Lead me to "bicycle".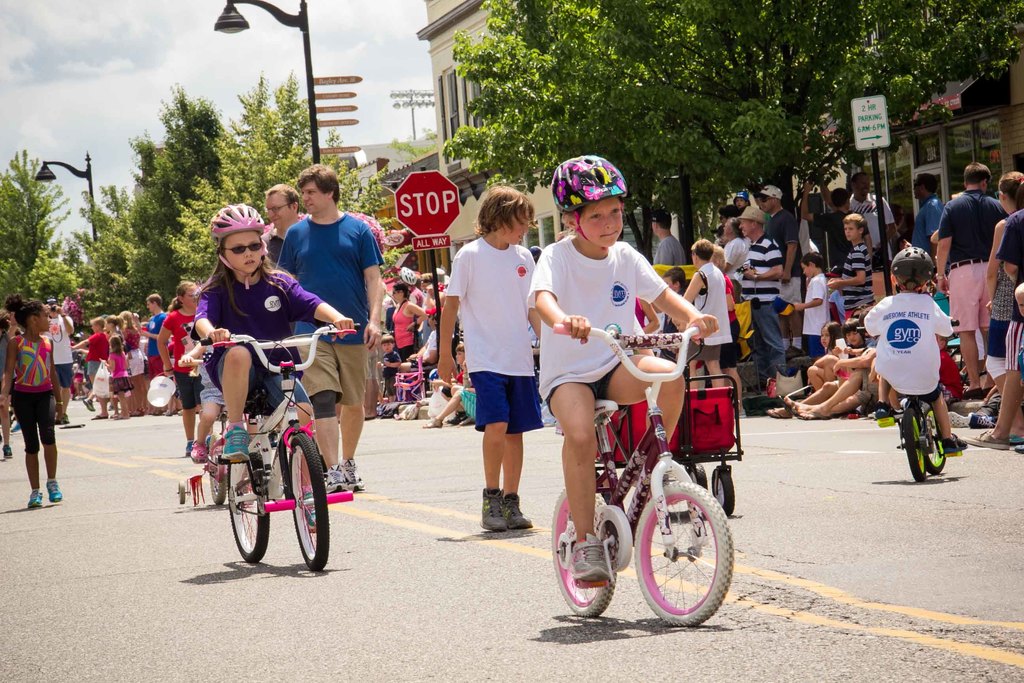
Lead to <box>550,318,733,627</box>.
